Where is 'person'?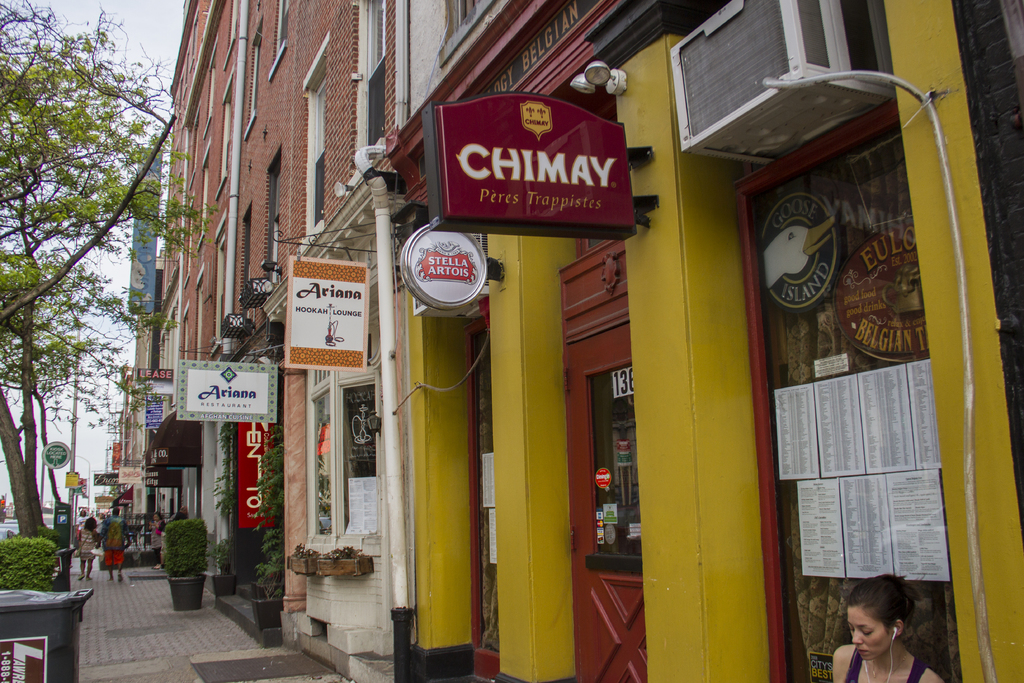
select_region(92, 504, 128, 586).
